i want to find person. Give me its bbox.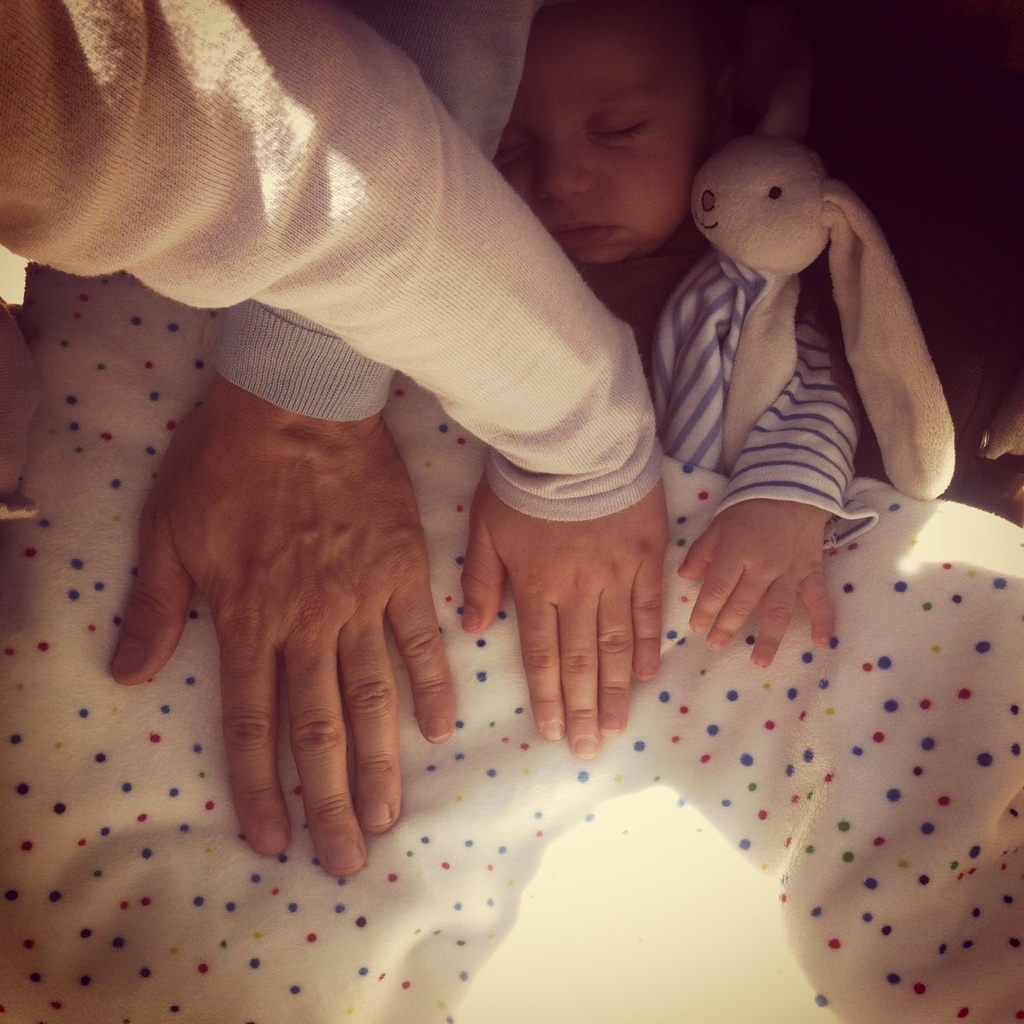
box(486, 0, 885, 668).
